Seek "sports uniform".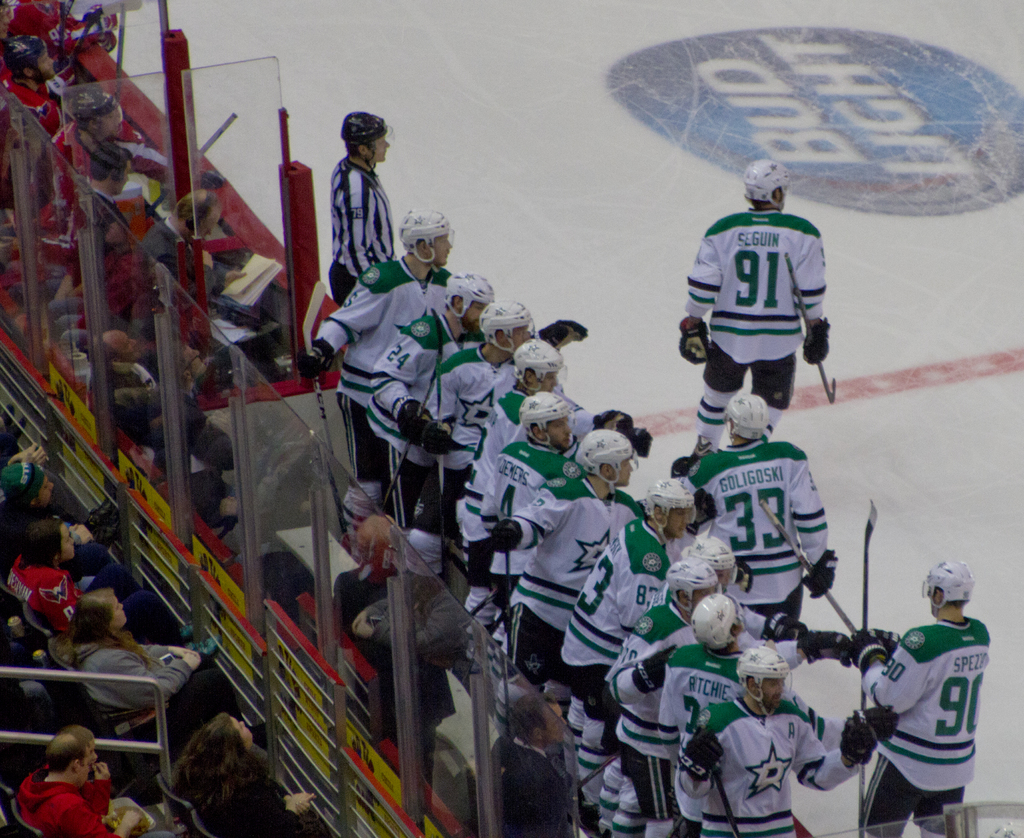
397 334 530 532.
